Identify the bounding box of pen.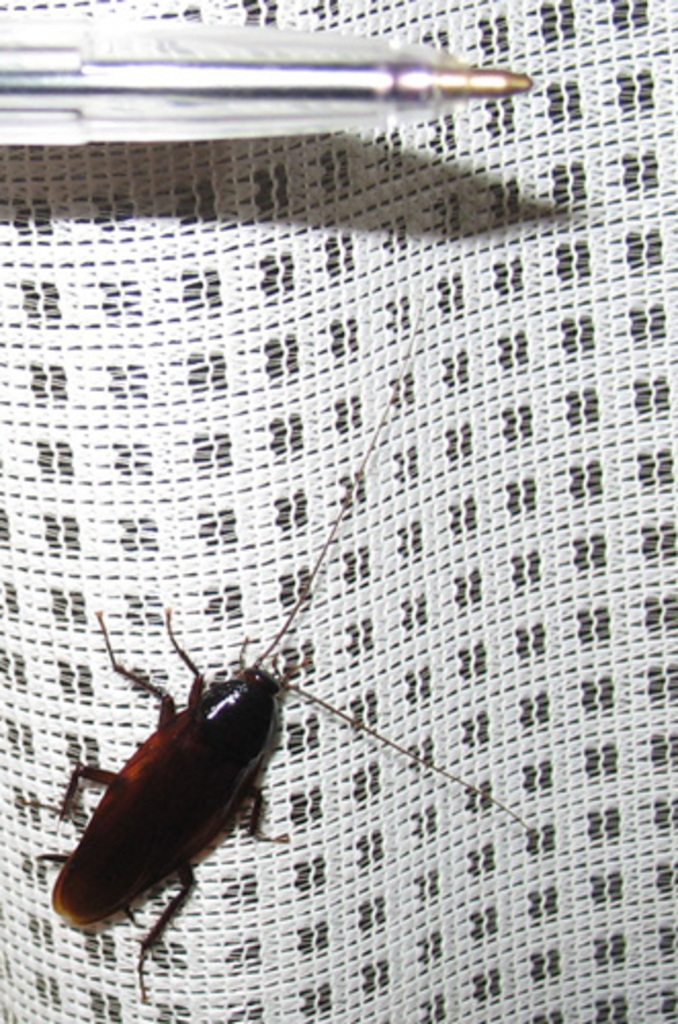
0,2,551,141.
